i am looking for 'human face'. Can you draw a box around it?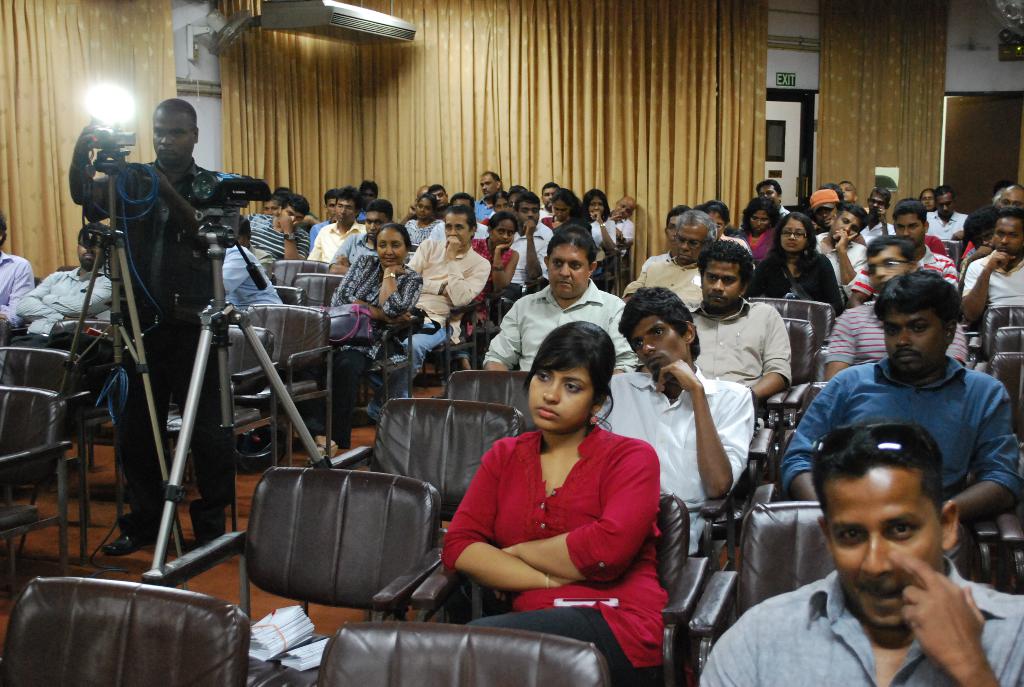
Sure, the bounding box is 867/239/909/291.
